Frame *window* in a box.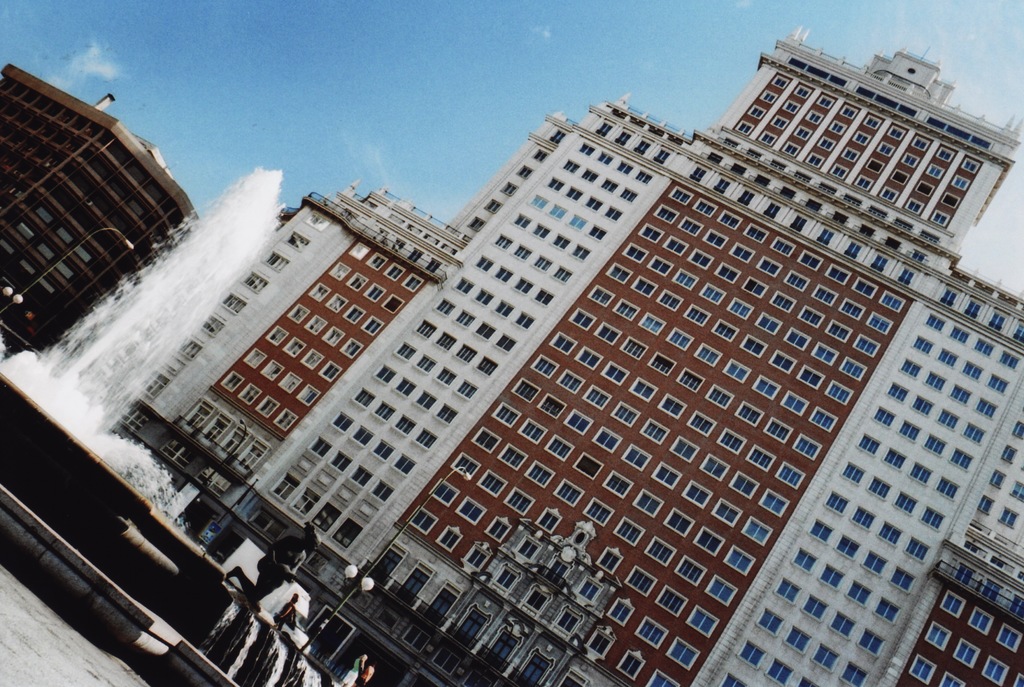
region(812, 341, 837, 363).
